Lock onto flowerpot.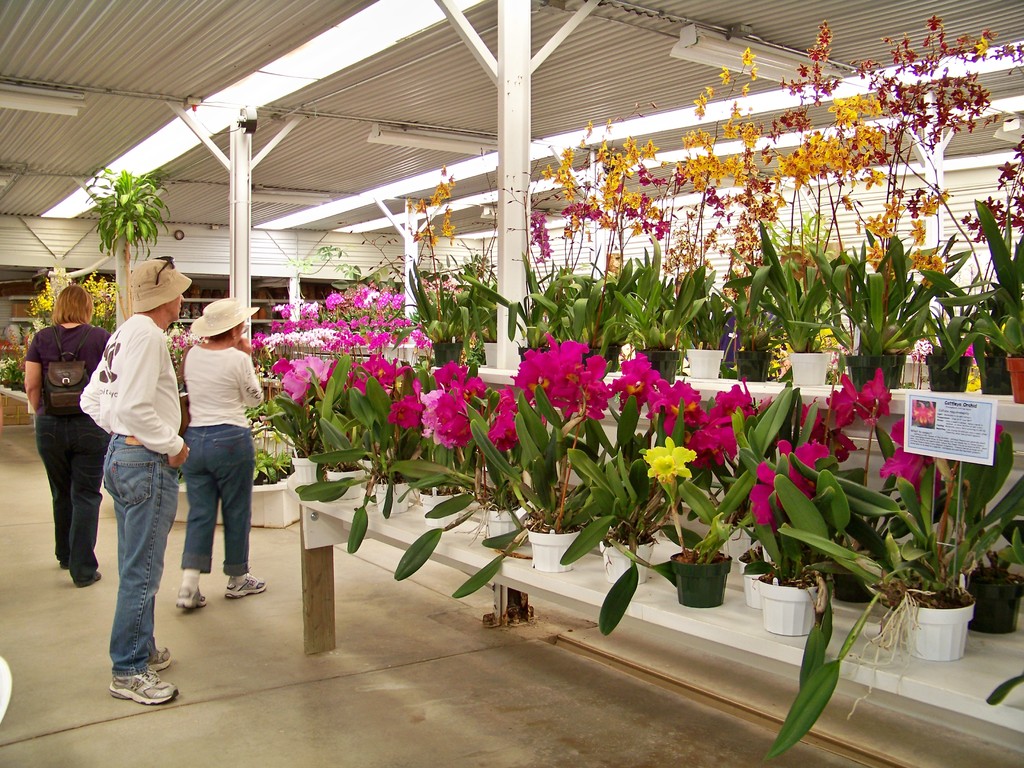
Locked: 598 537 653 584.
